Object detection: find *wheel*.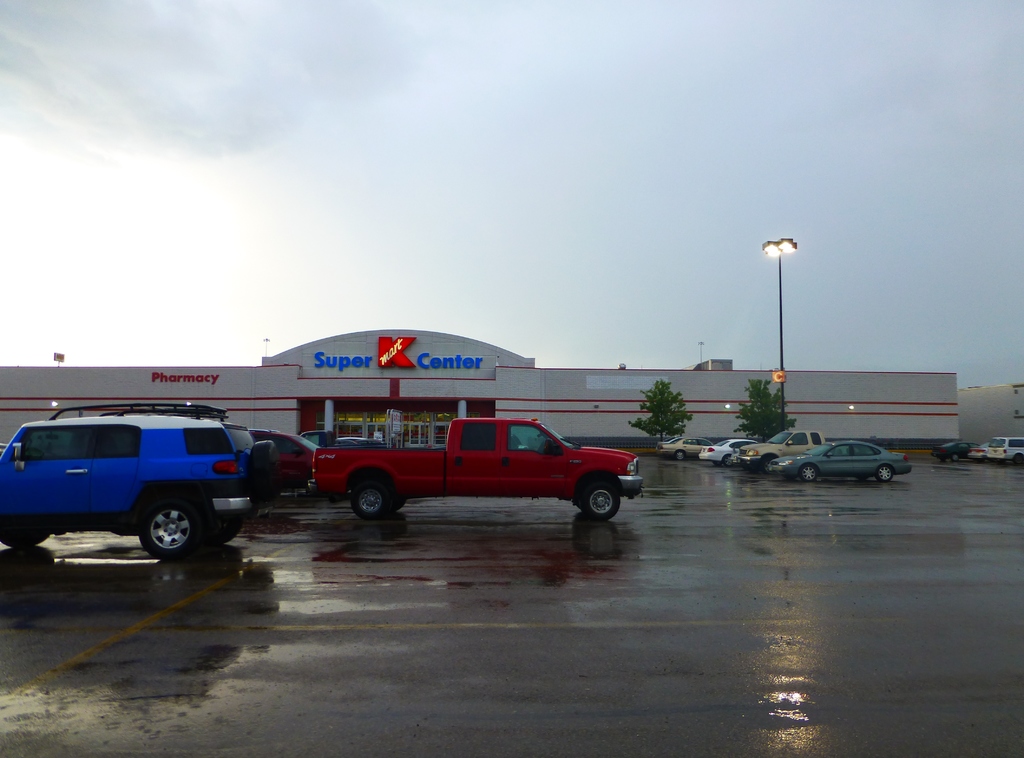
Rect(764, 458, 778, 474).
